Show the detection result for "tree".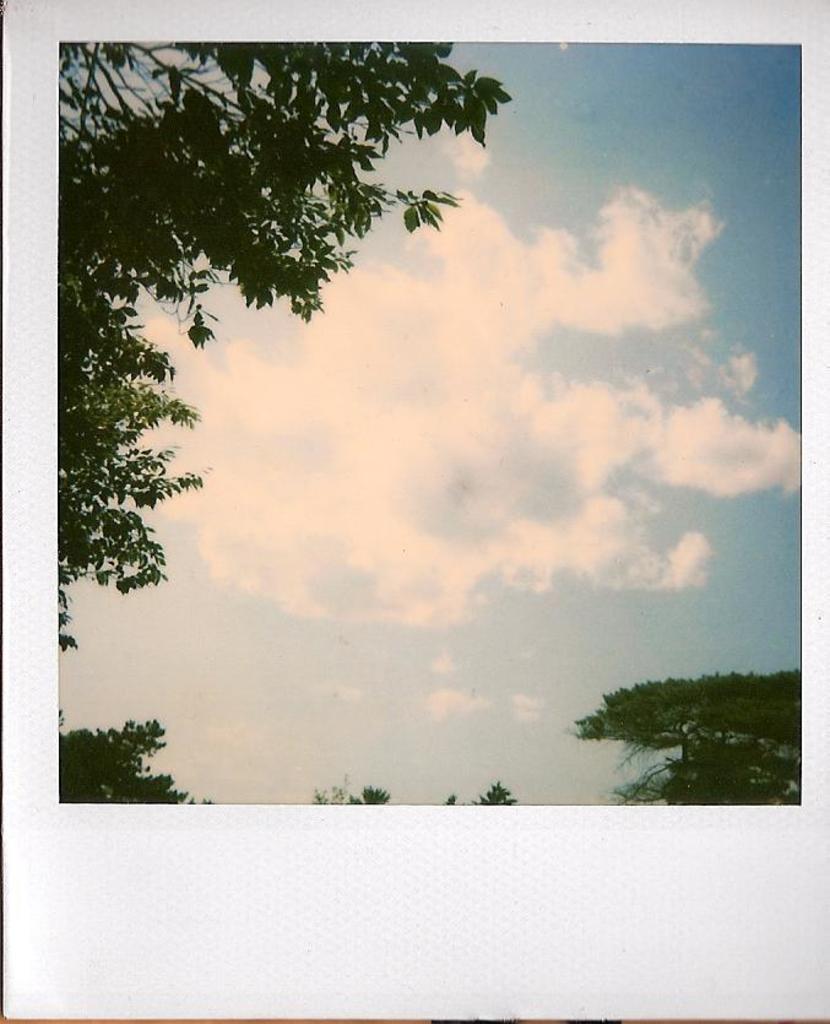
select_region(575, 663, 804, 803).
